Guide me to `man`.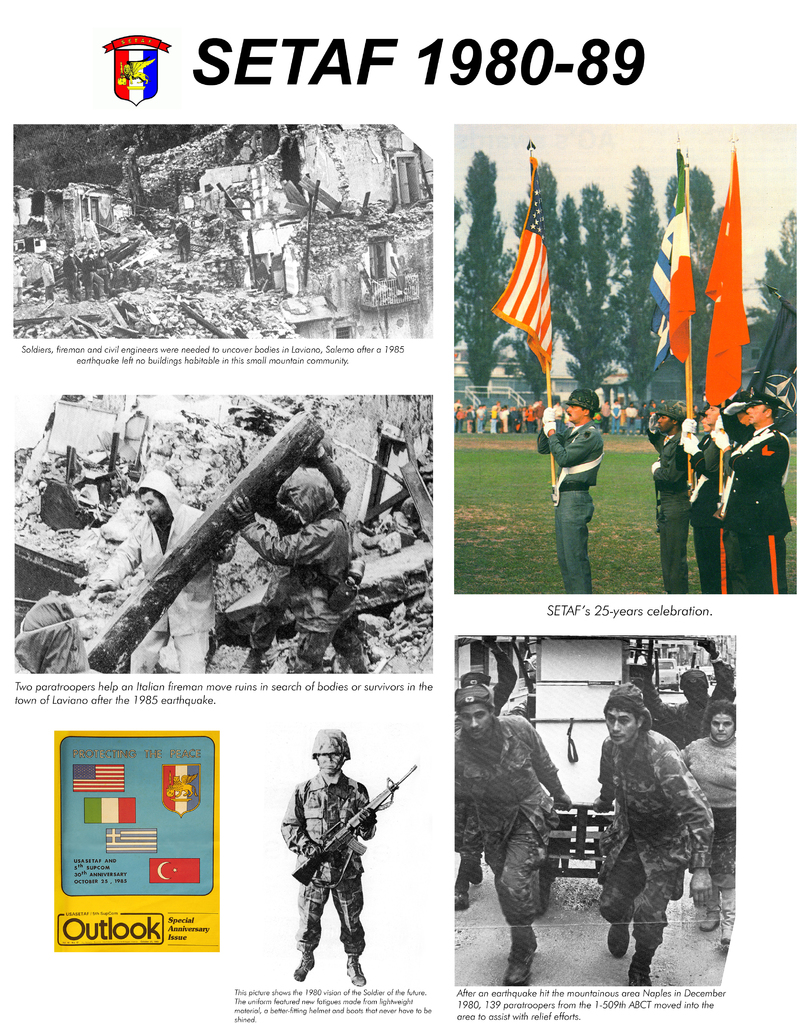
Guidance: 228:467:370:673.
